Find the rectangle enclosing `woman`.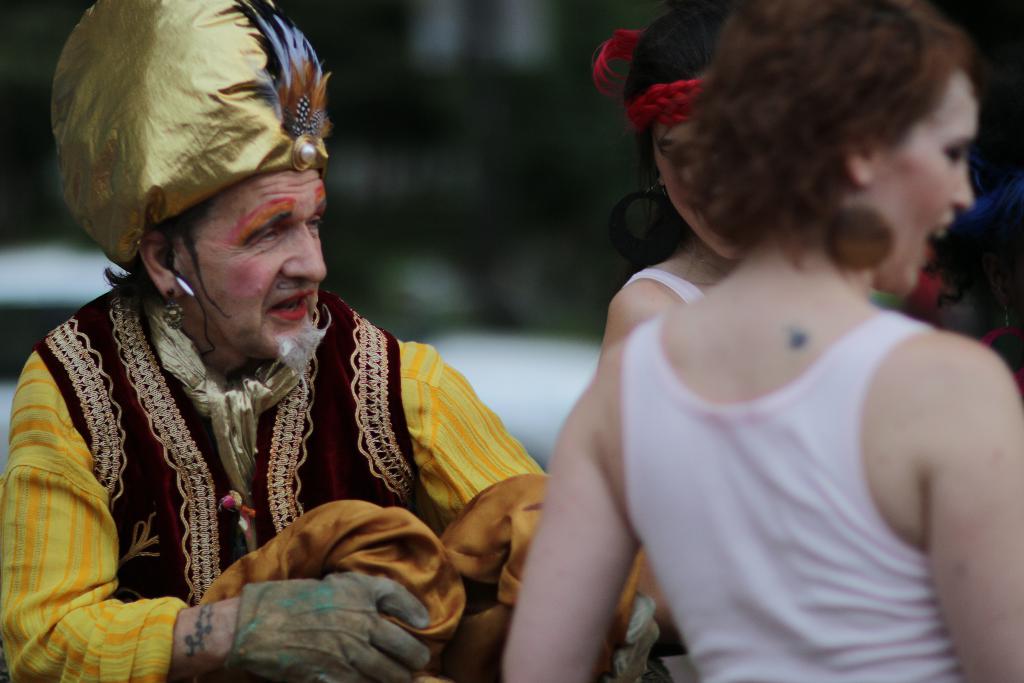
472 0 1002 679.
